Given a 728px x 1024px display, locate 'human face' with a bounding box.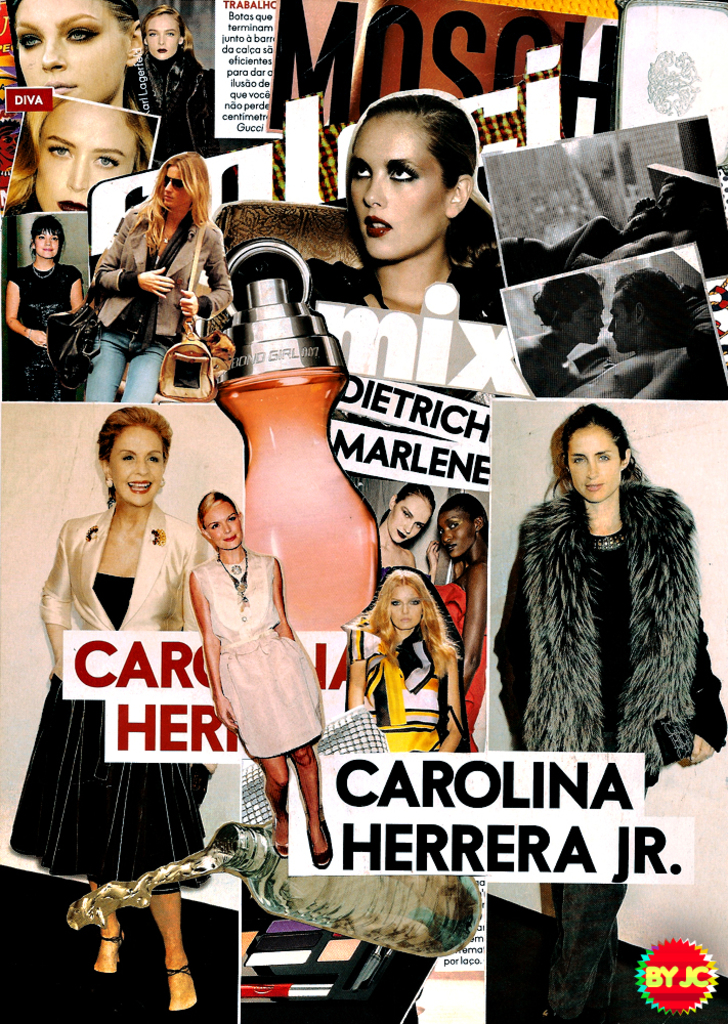
Located: bbox(161, 165, 189, 210).
